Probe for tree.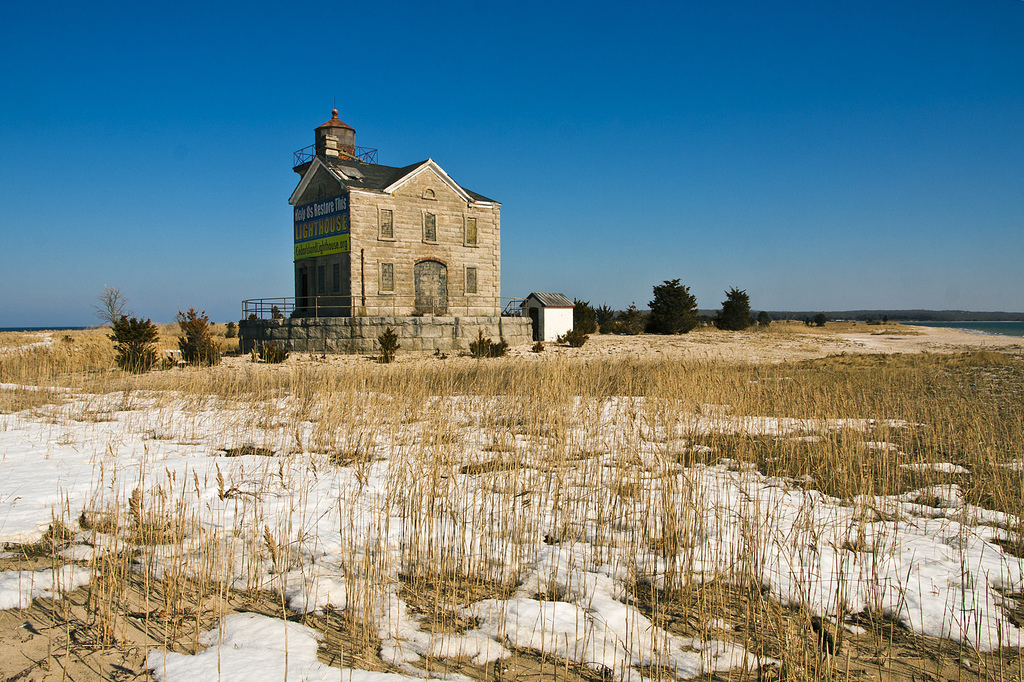
Probe result: {"x1": 806, "y1": 314, "x2": 828, "y2": 326}.
